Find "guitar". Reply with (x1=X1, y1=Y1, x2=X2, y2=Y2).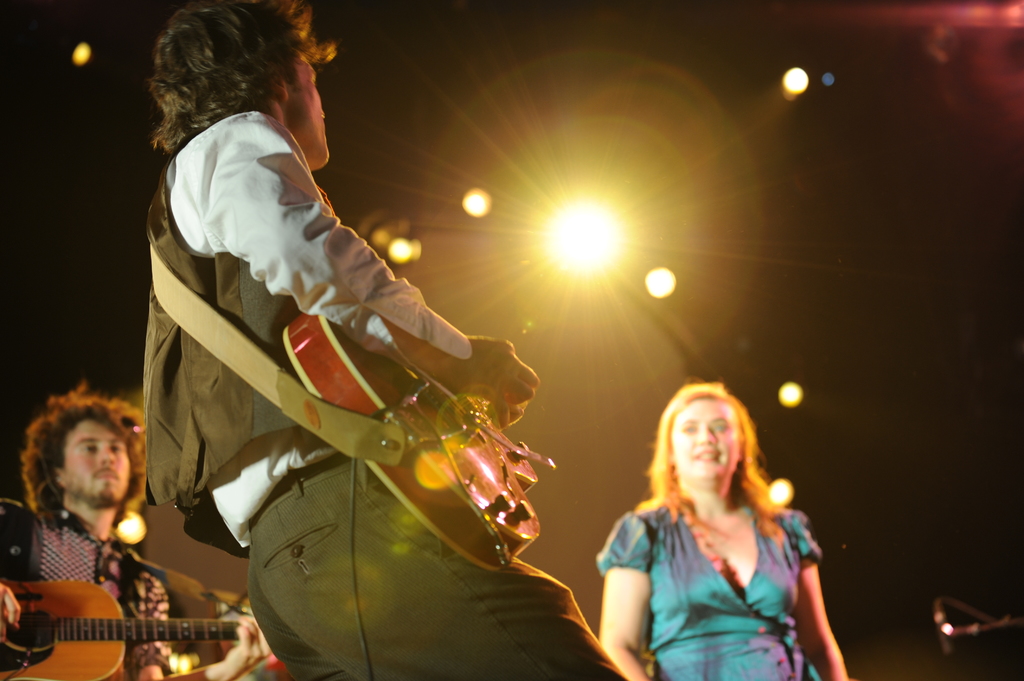
(x1=197, y1=273, x2=566, y2=605).
